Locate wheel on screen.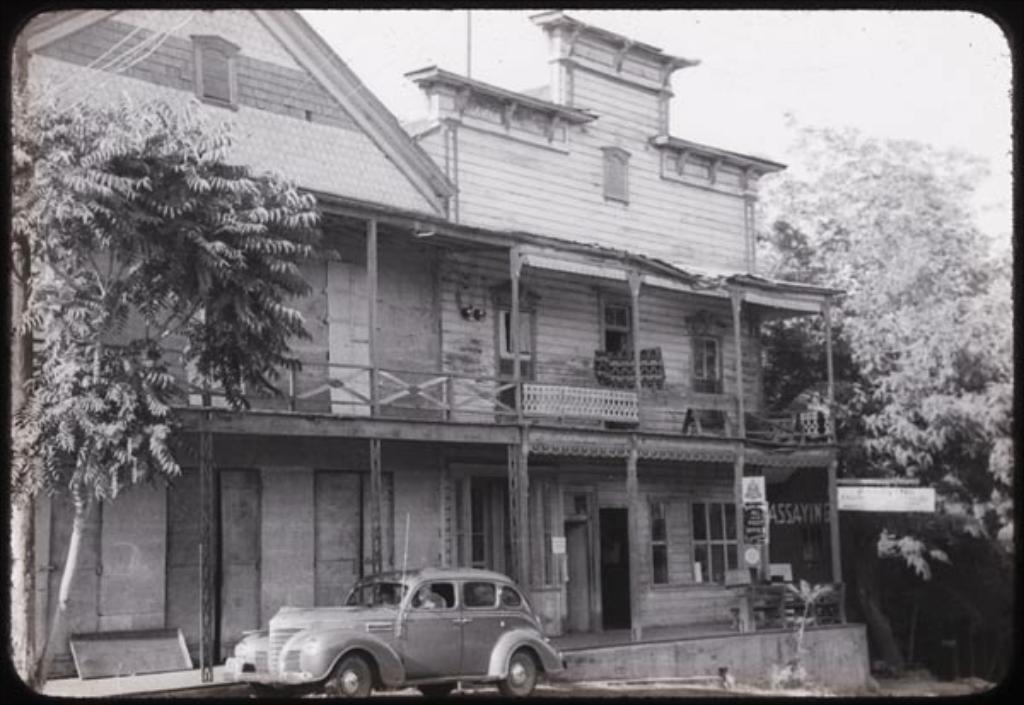
On screen at [420, 683, 459, 702].
